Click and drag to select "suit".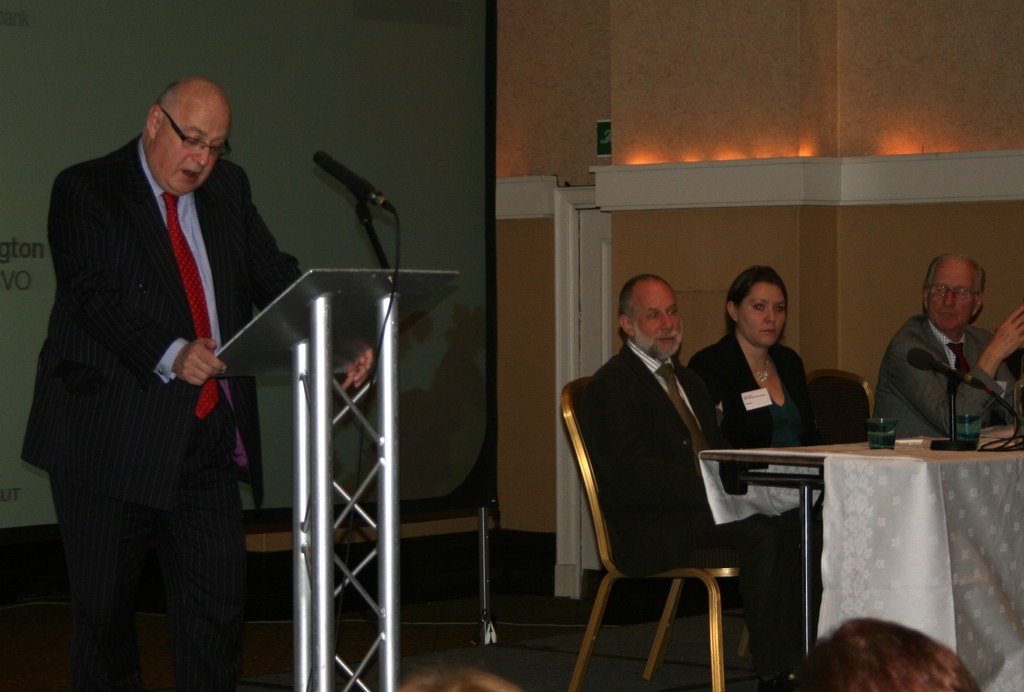
Selection: (570,337,814,691).
